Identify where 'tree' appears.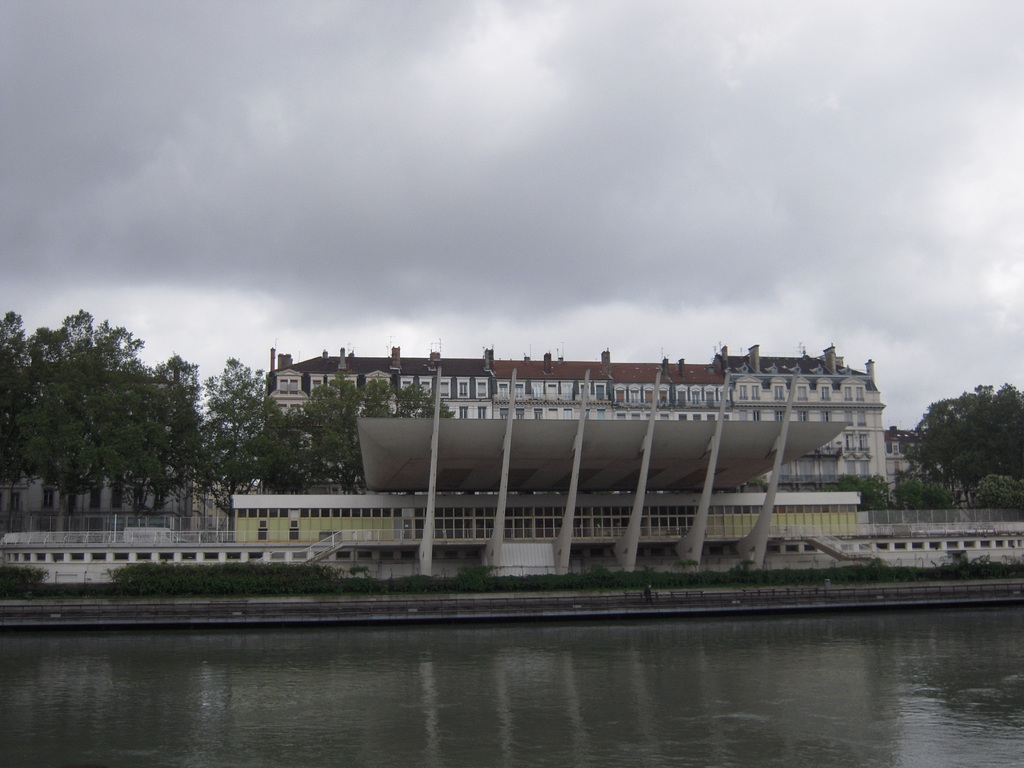
Appears at detection(199, 352, 304, 517).
